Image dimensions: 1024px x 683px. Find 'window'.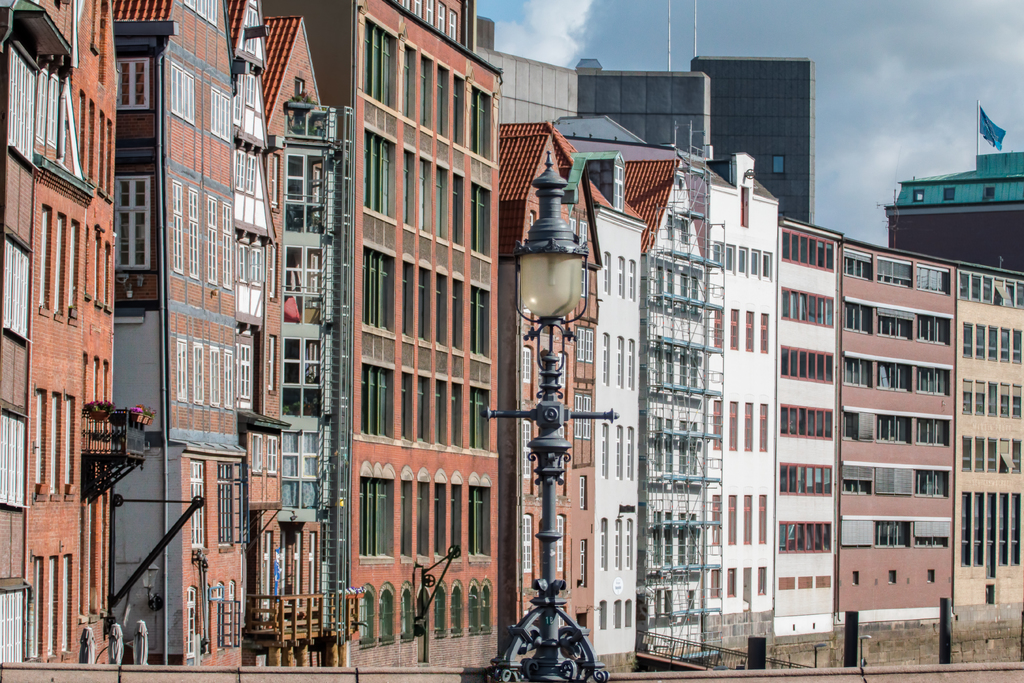
x1=286, y1=247, x2=321, y2=327.
